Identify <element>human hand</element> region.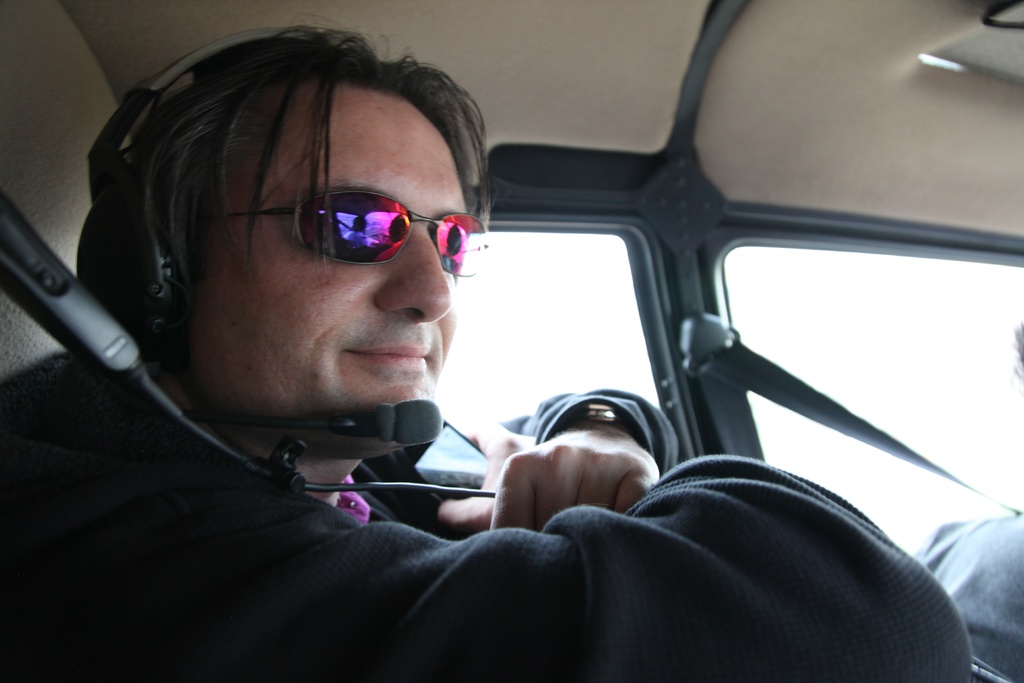
Region: x1=474, y1=429, x2=685, y2=535.
